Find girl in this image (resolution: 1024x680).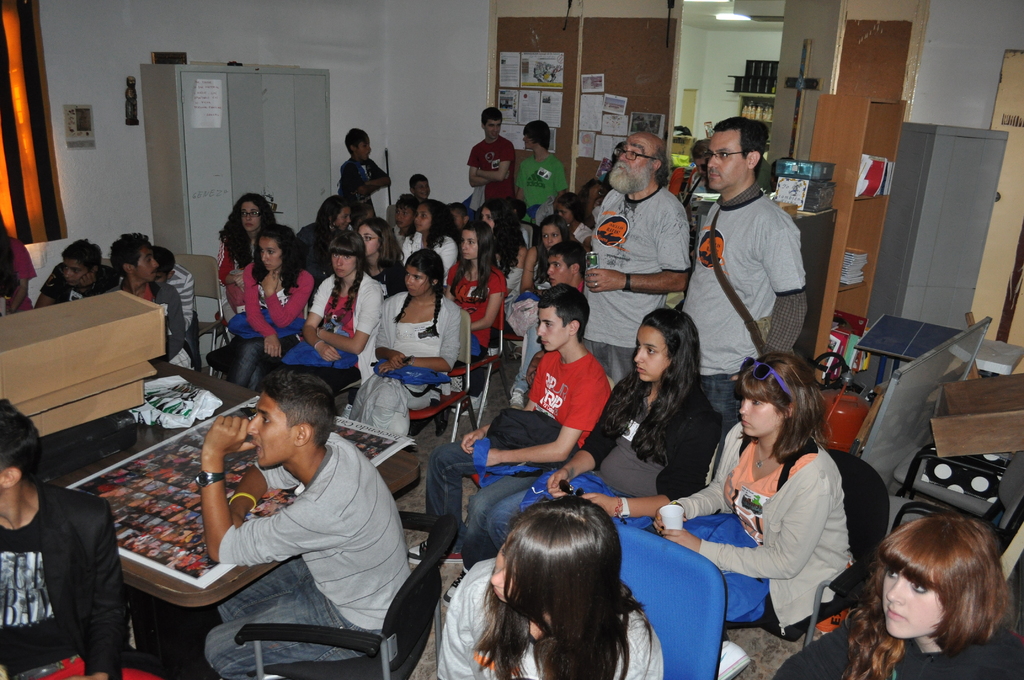
left=652, top=352, right=852, bottom=631.
